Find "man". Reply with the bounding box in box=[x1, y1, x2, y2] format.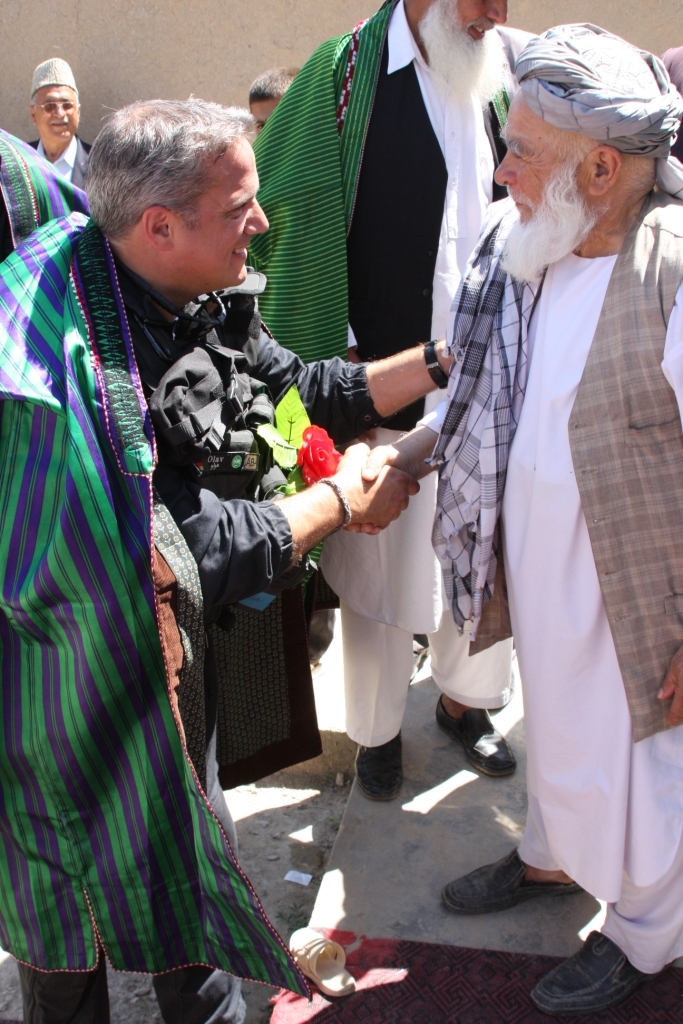
box=[250, 64, 312, 137].
